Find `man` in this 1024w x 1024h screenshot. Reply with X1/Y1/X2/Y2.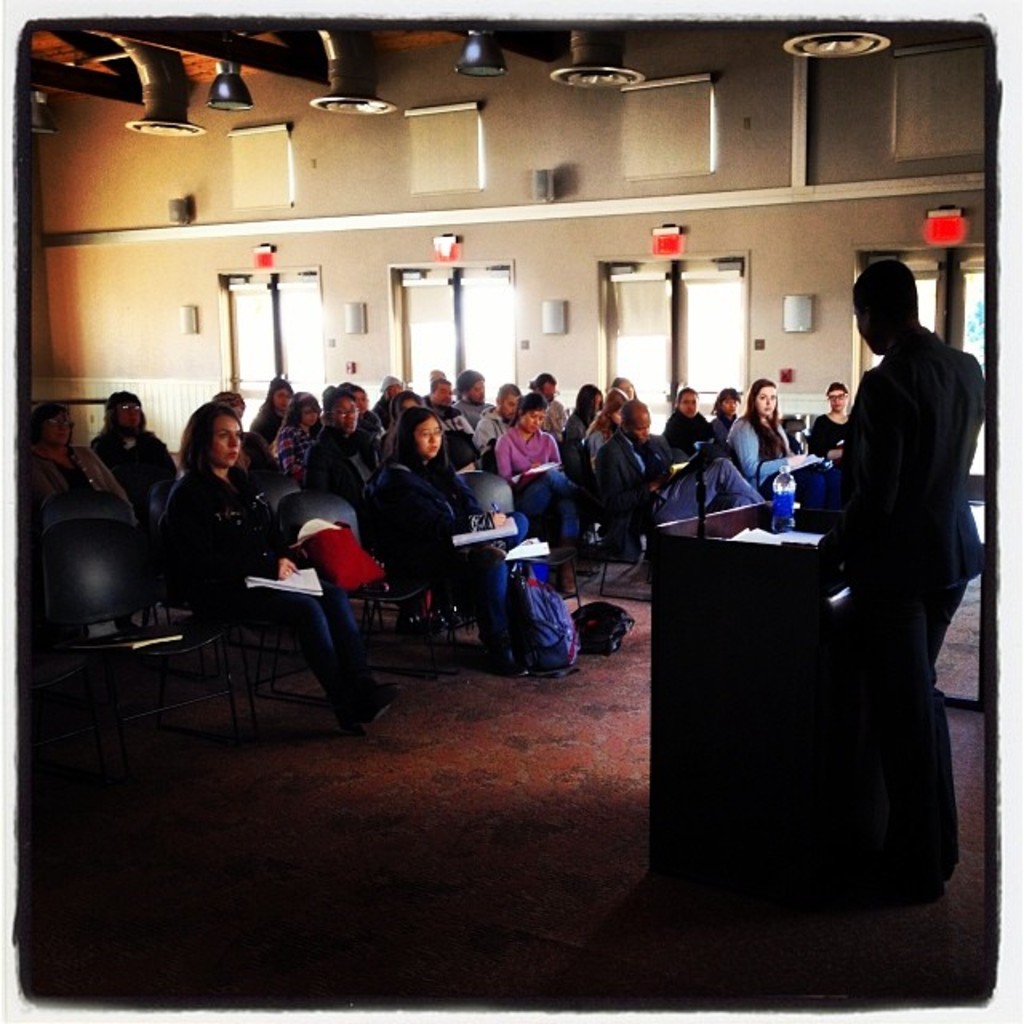
453/360/491/424.
